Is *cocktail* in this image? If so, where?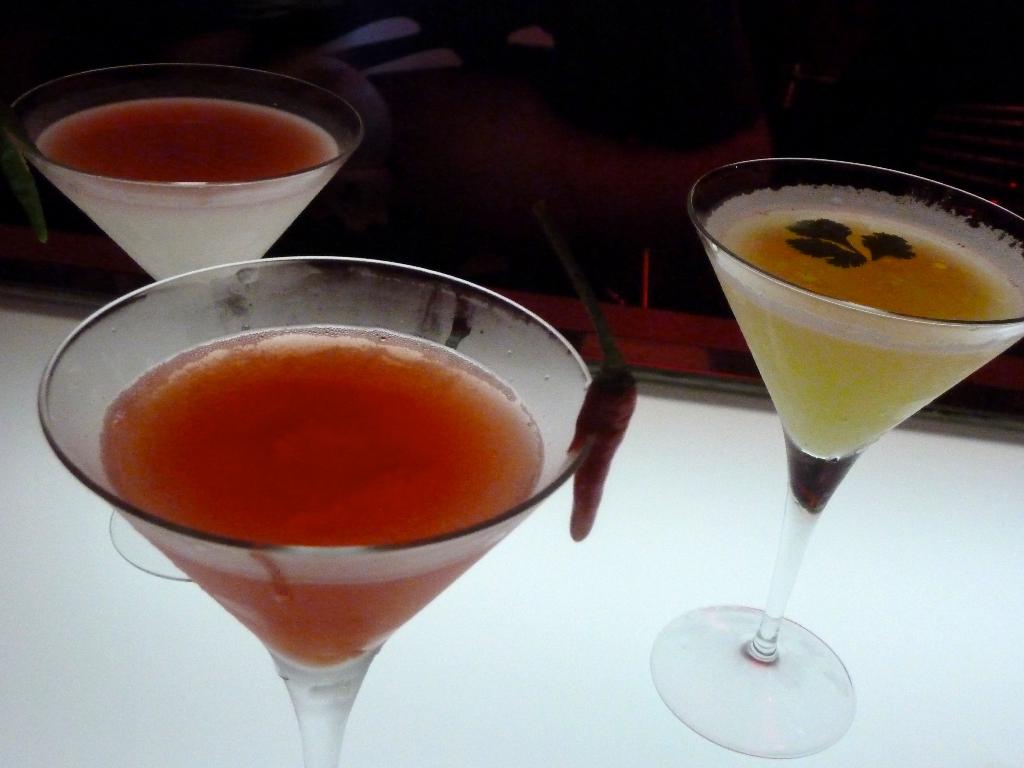
Yes, at x1=38, y1=255, x2=595, y2=767.
